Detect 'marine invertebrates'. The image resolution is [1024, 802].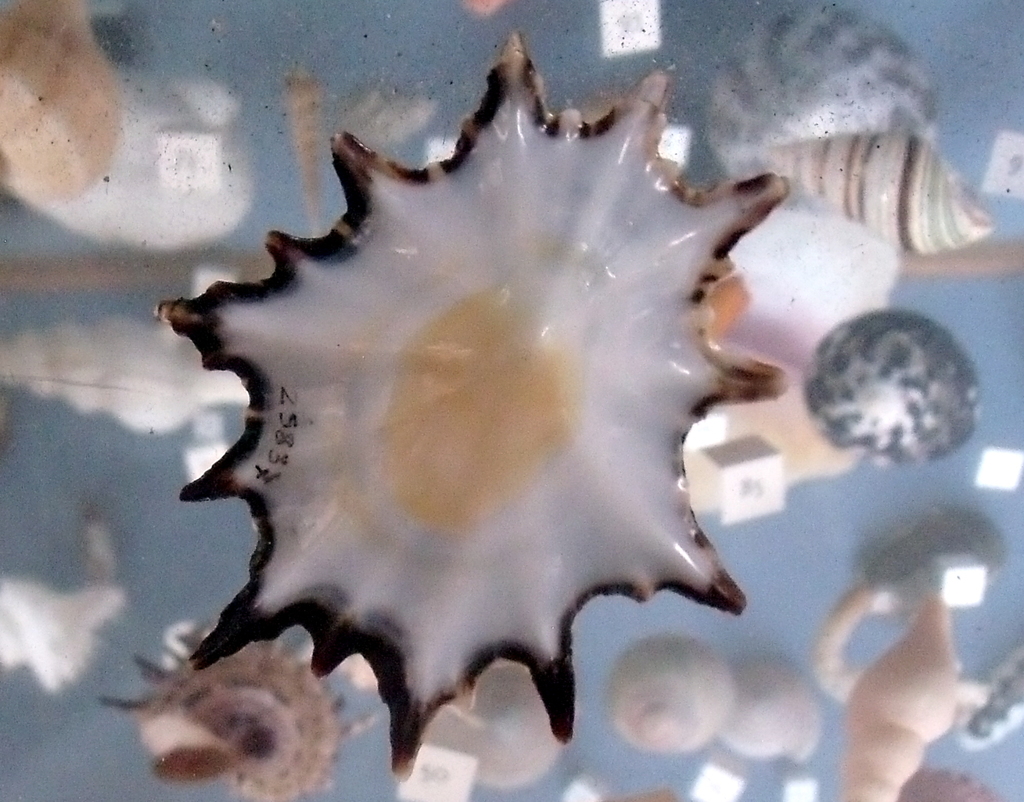
select_region(0, 285, 270, 456).
